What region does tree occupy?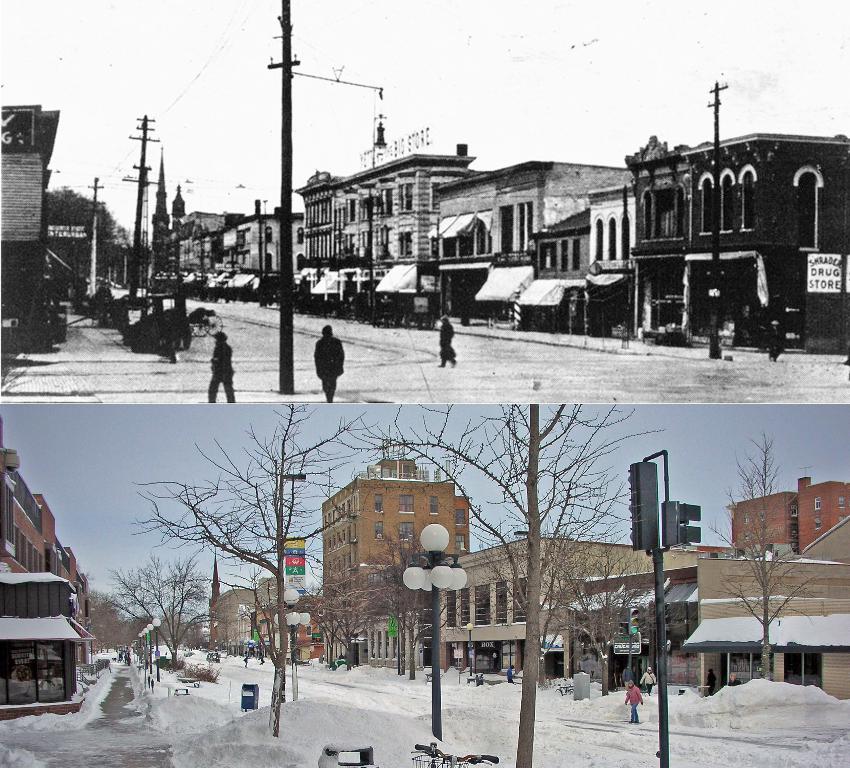
47,184,125,283.
